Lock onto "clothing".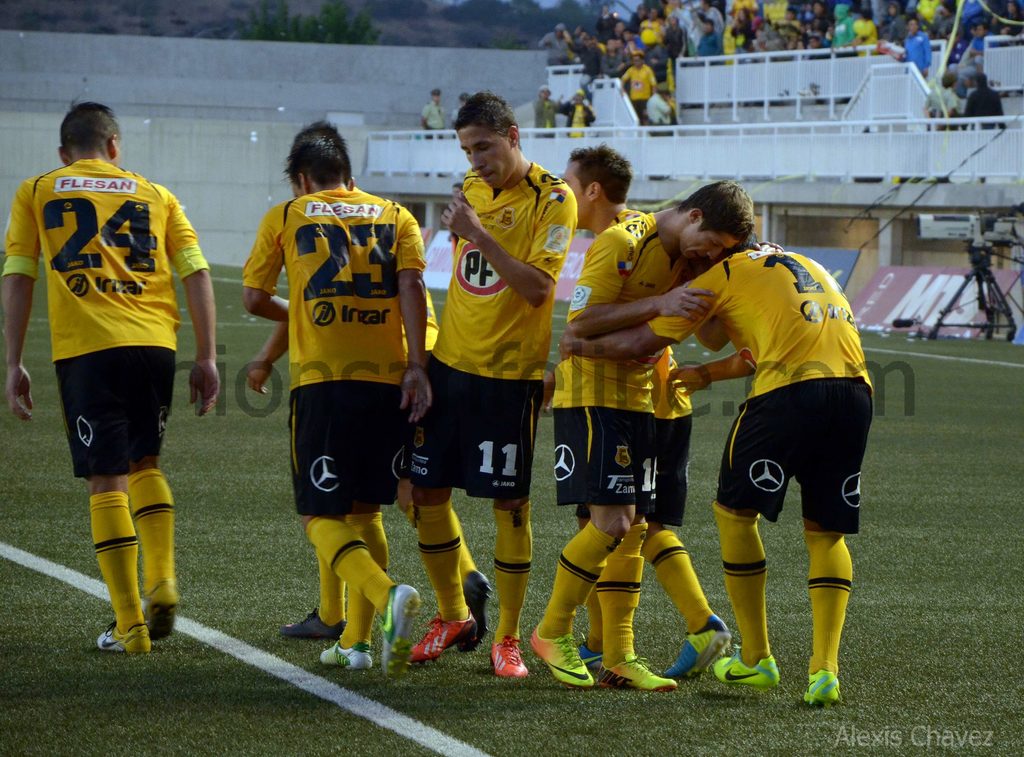
Locked: bbox=(561, 94, 598, 129).
